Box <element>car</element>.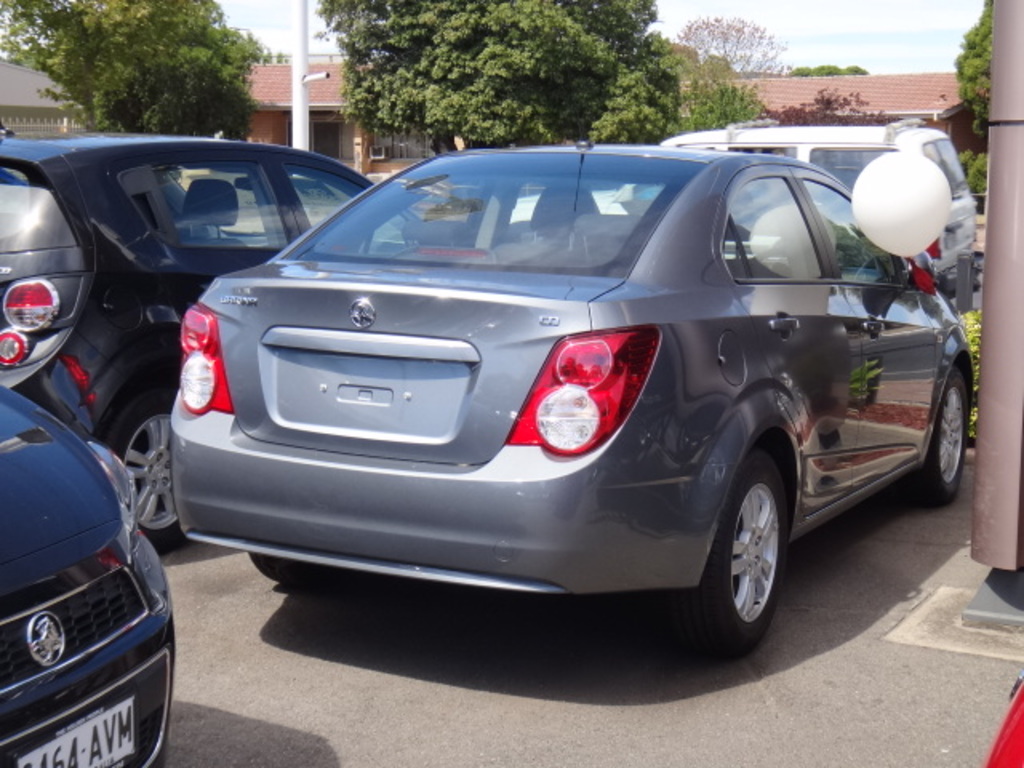
171 21 976 664.
